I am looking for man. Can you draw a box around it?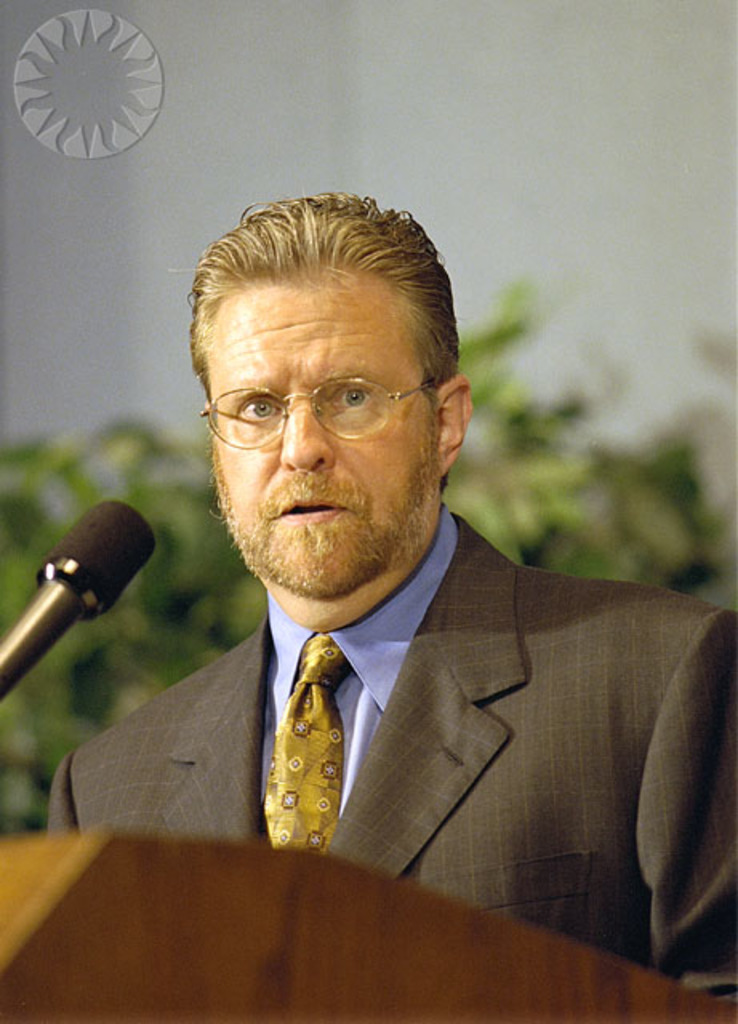
Sure, the bounding box is 40 186 736 1011.
